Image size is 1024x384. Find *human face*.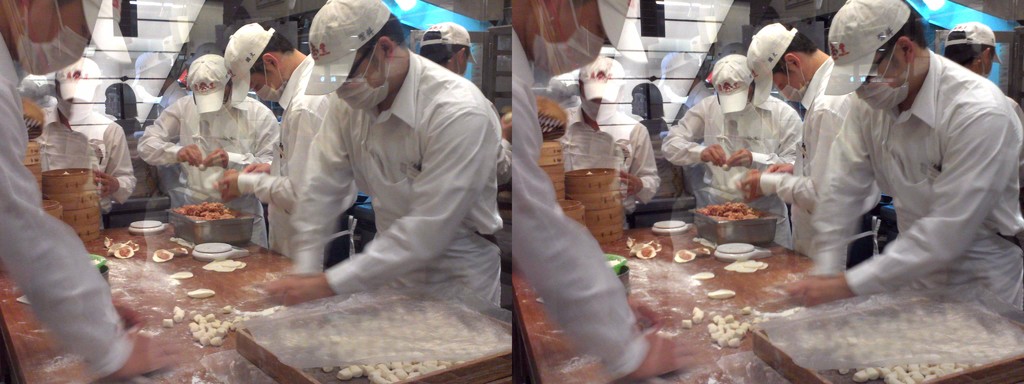
crop(250, 67, 280, 88).
